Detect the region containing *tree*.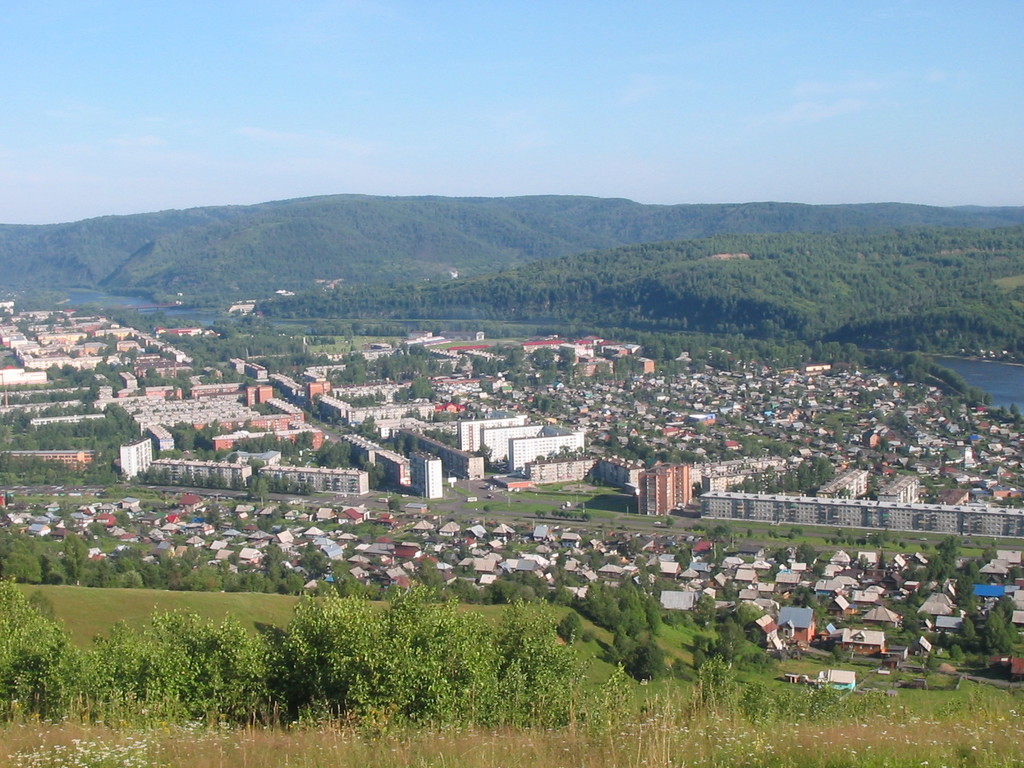
x1=921 y1=475 x2=934 y2=489.
